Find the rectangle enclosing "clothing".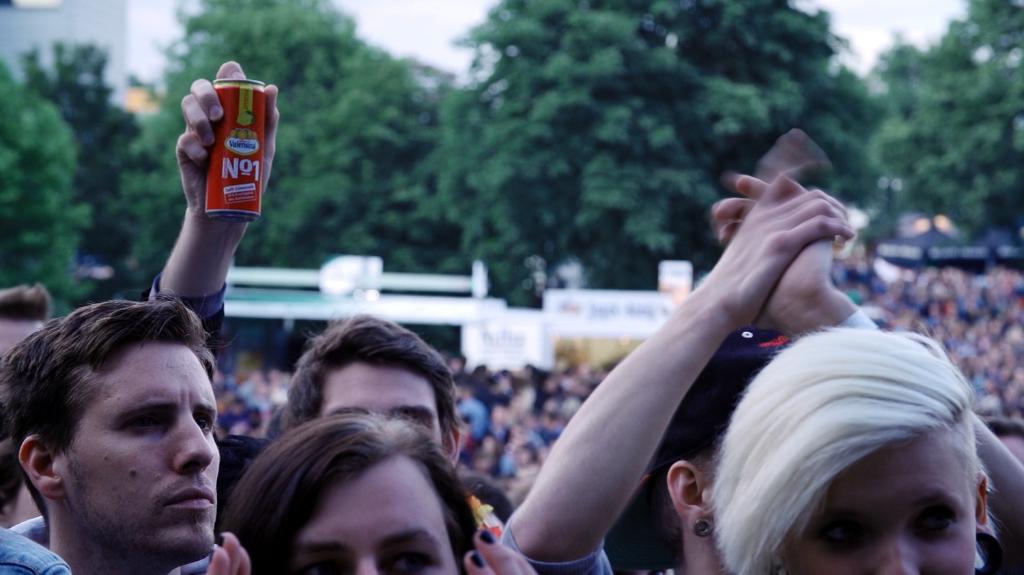
crop(492, 514, 614, 574).
